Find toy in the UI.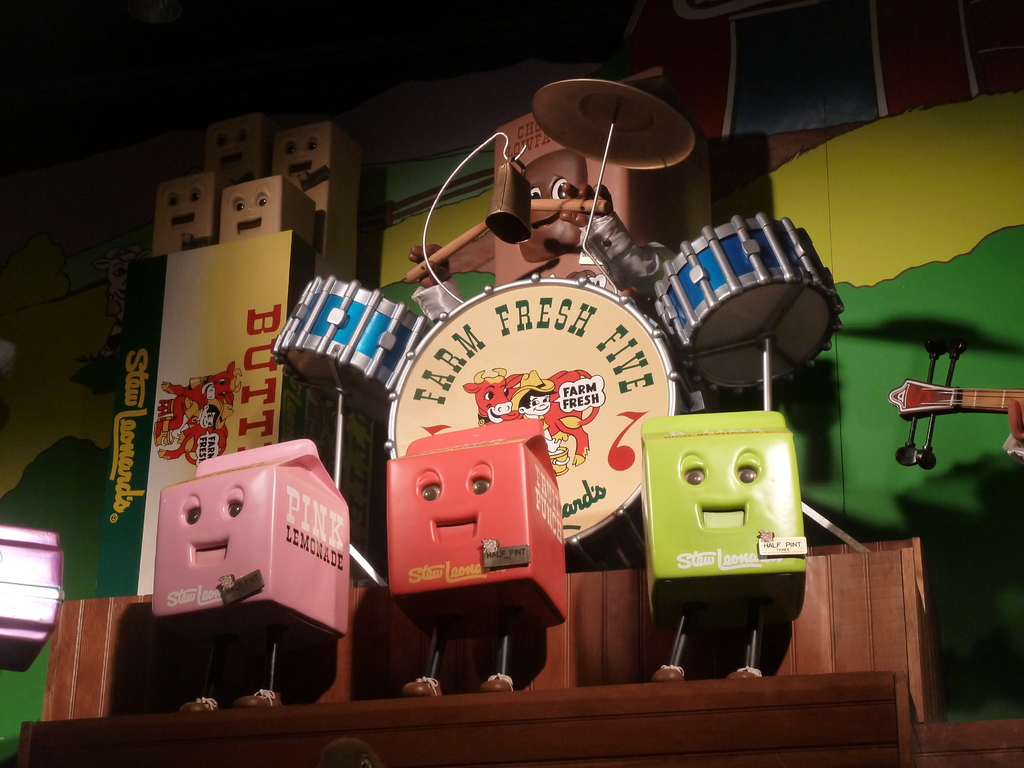
UI element at (left=145, top=440, right=348, bottom=700).
